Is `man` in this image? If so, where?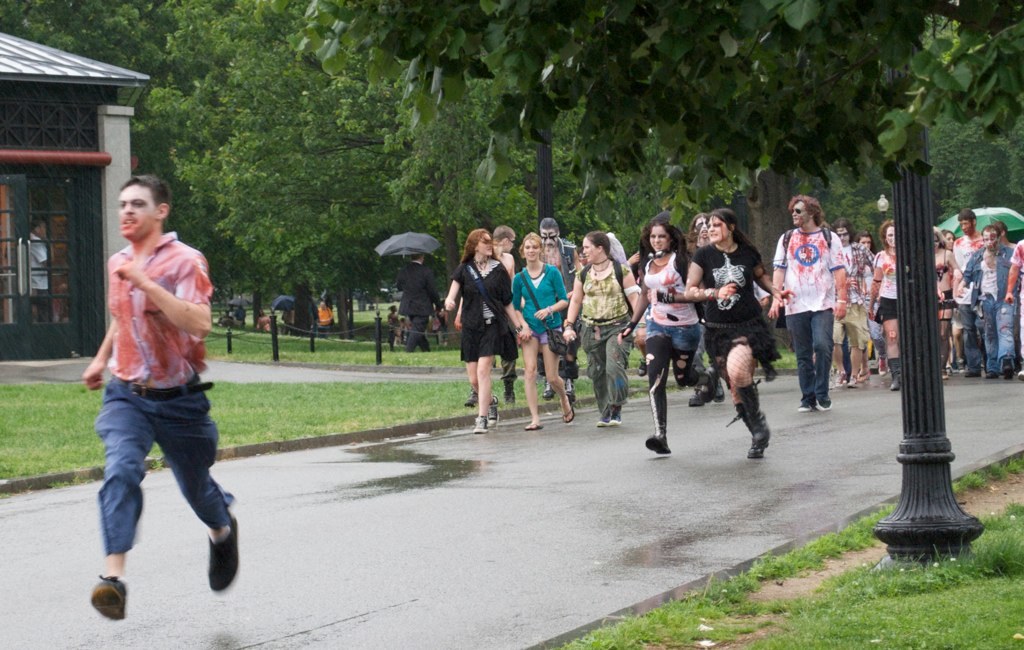
Yes, at 398:250:438:354.
